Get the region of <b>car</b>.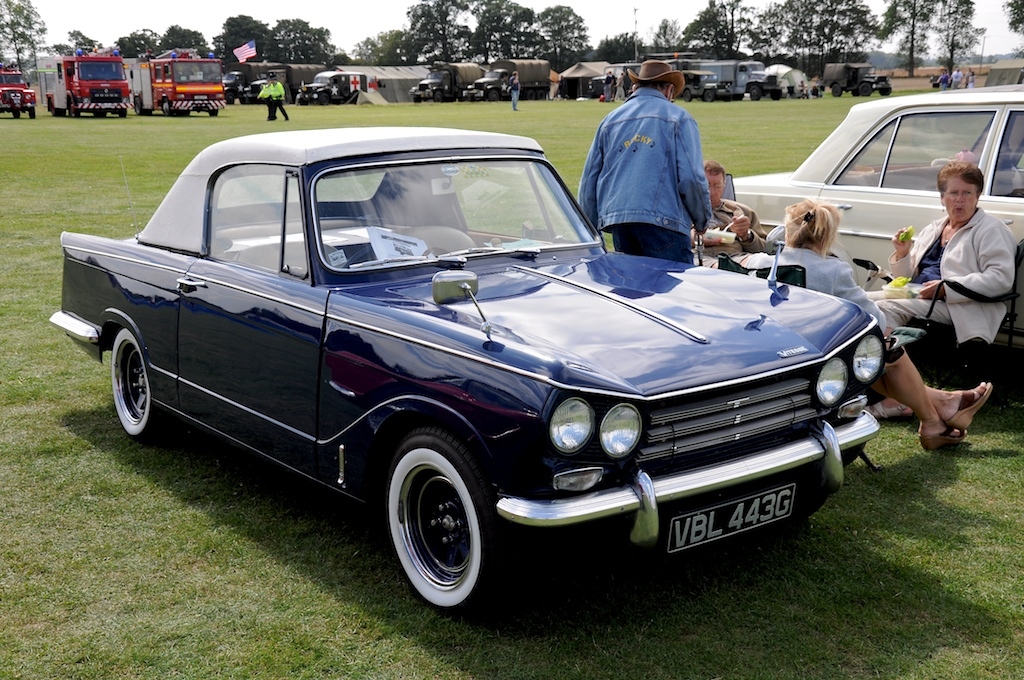
l=46, t=127, r=887, b=619.
